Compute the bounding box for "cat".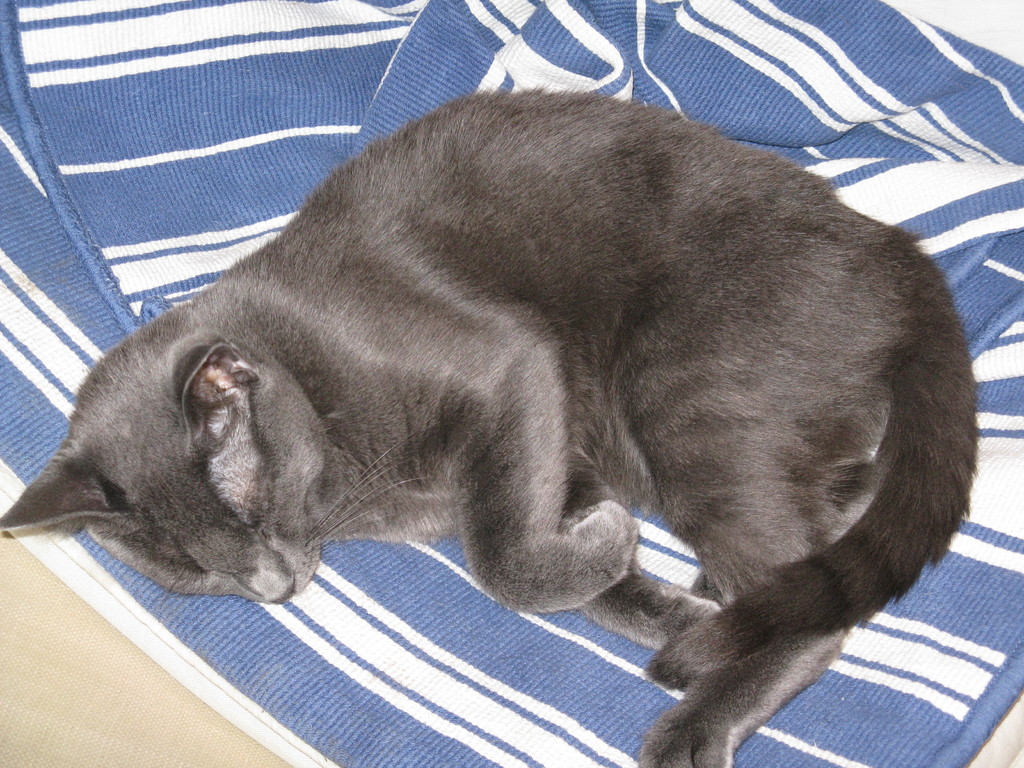
x1=0 y1=89 x2=982 y2=767.
